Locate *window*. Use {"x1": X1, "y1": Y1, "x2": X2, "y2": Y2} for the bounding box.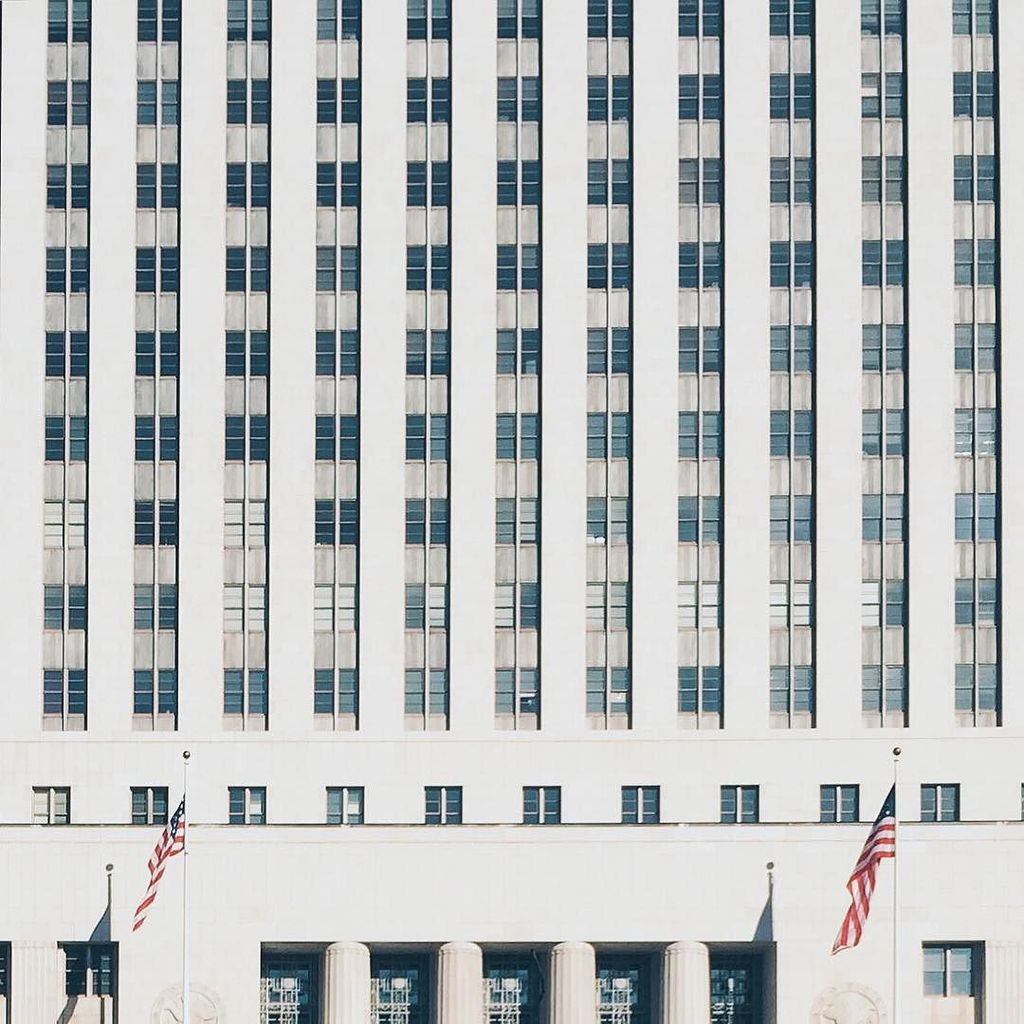
{"x1": 123, "y1": 784, "x2": 170, "y2": 828}.
